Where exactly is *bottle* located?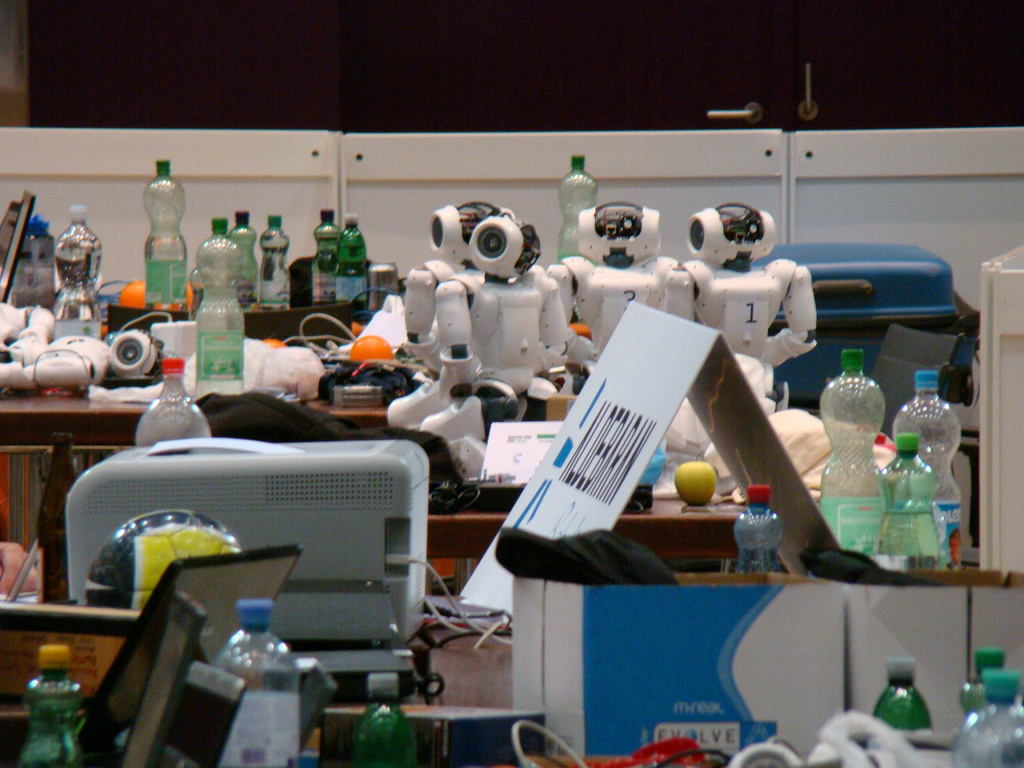
Its bounding box is bbox=[956, 671, 1023, 767].
